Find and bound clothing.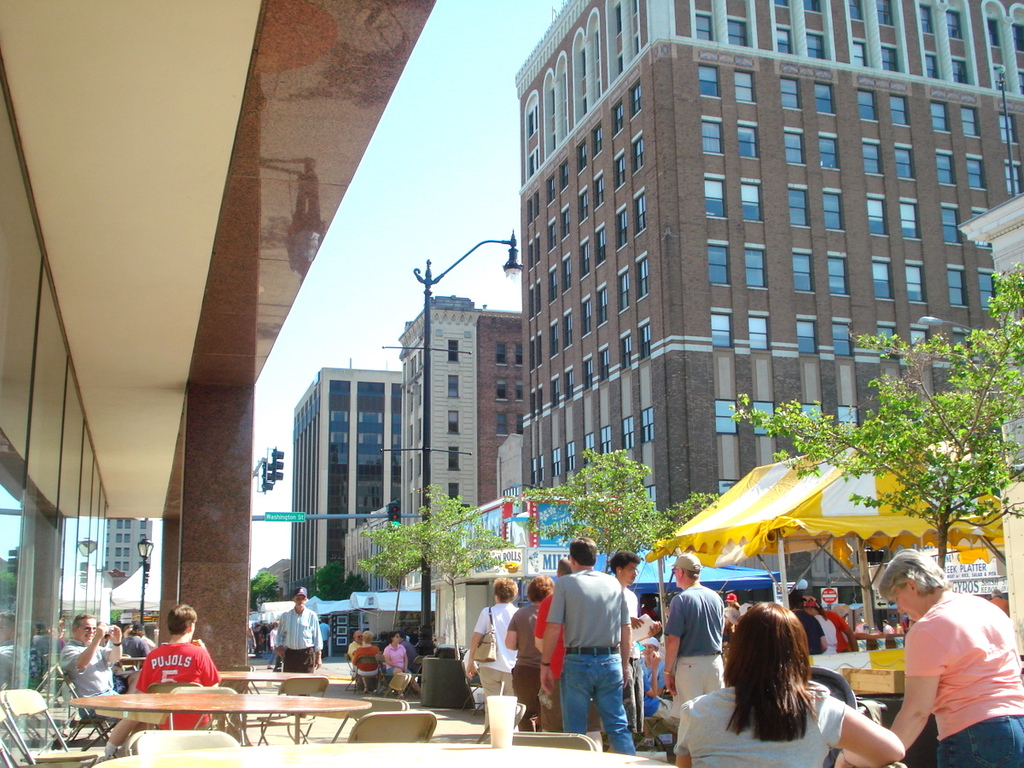
Bound: x1=501, y1=604, x2=538, y2=722.
